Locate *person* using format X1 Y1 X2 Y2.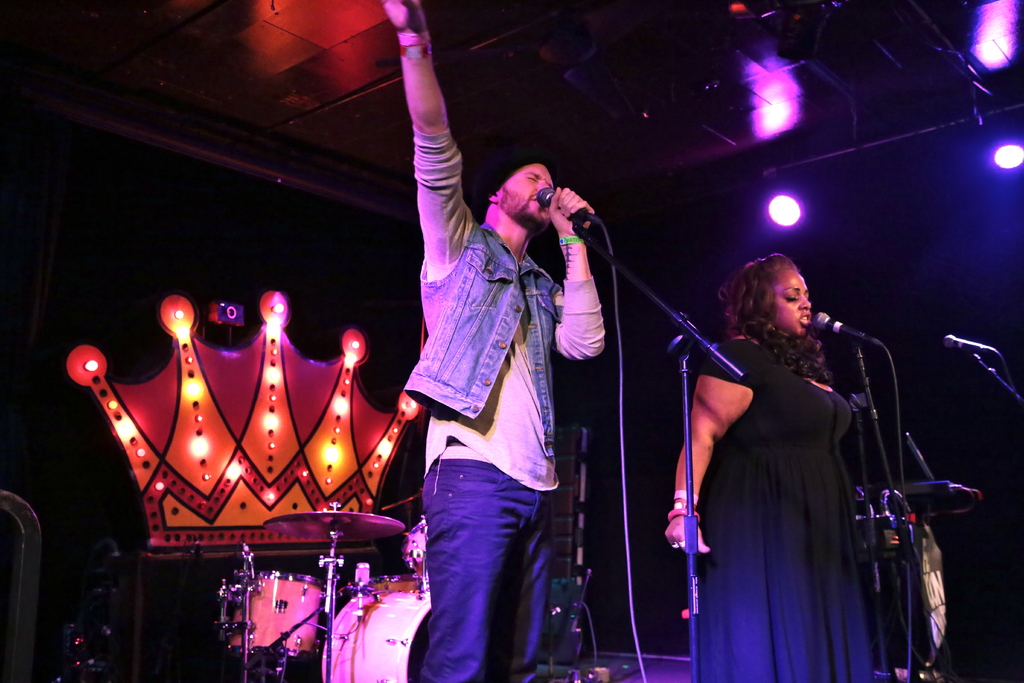
672 220 900 663.
